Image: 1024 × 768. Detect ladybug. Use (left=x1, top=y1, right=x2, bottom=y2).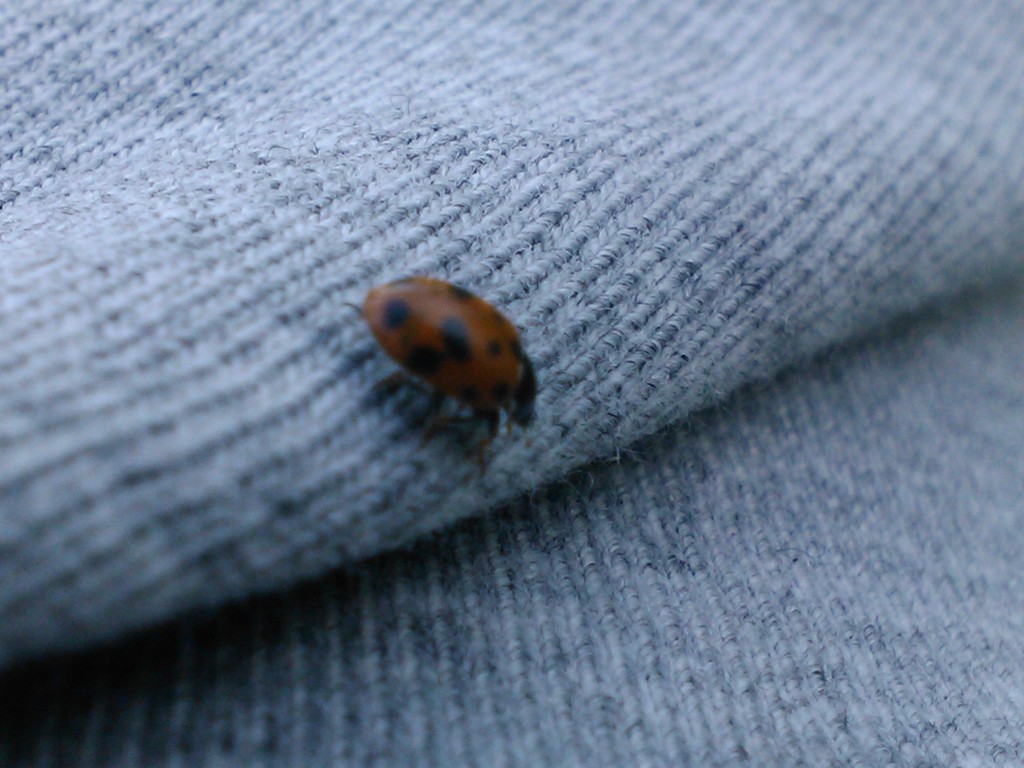
(left=345, top=281, right=539, bottom=472).
